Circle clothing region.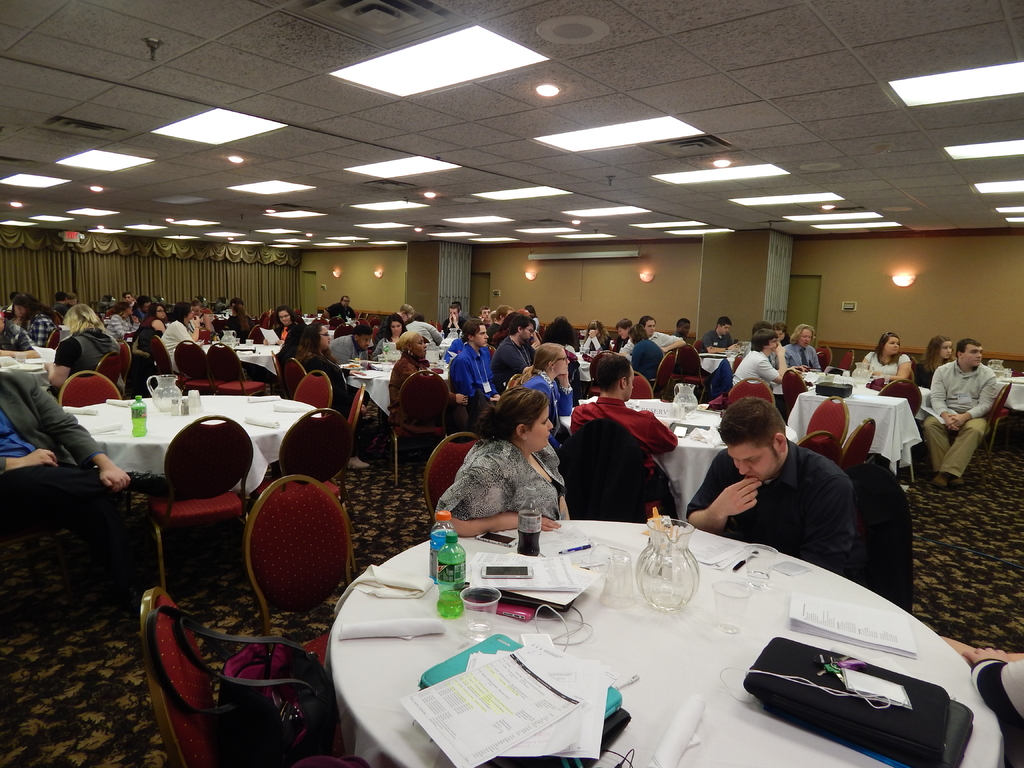
Region: <region>920, 339, 1014, 501</region>.
